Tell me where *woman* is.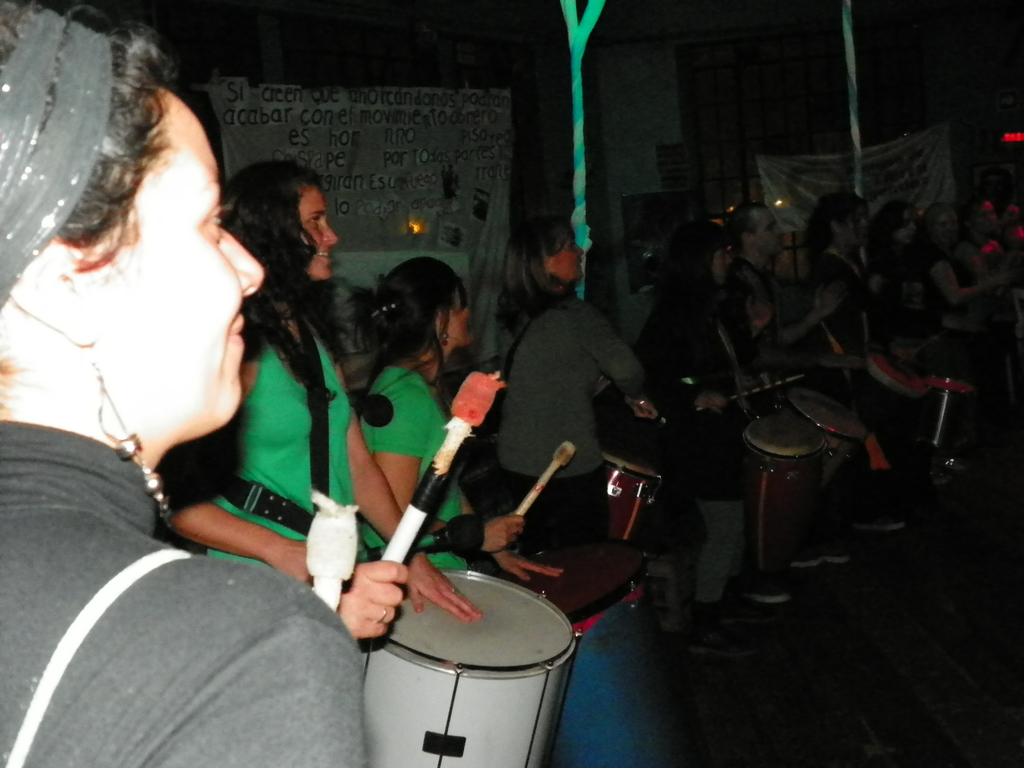
*woman* is at 649 217 785 640.
